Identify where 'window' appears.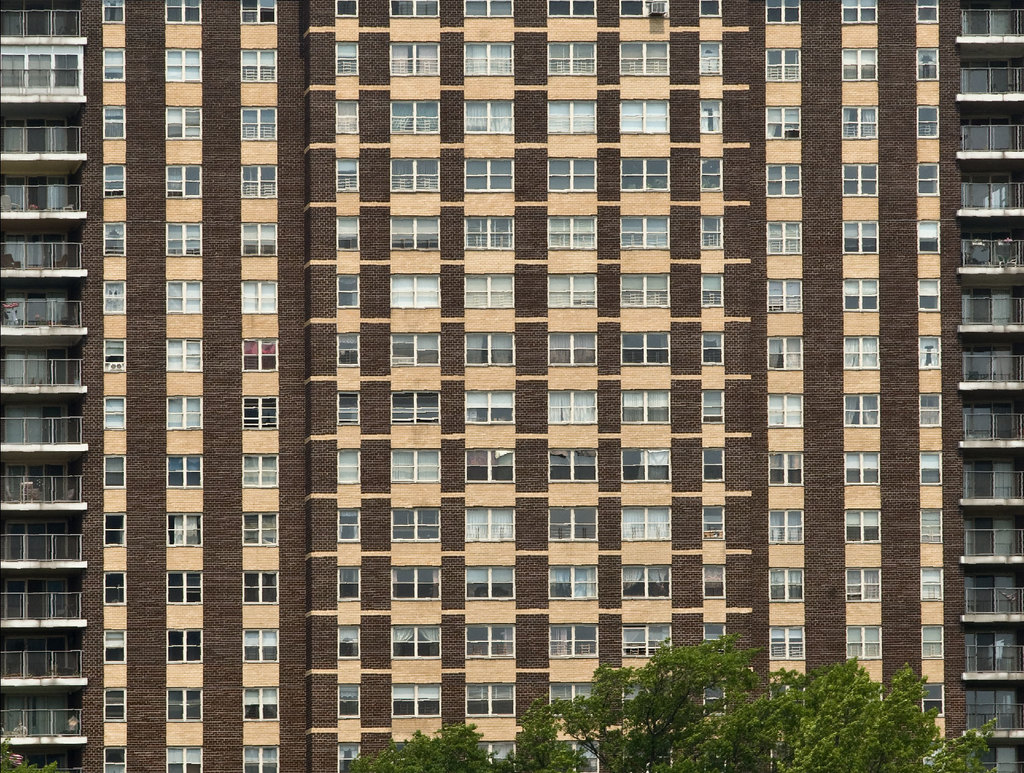
Appears at [840,106,879,141].
